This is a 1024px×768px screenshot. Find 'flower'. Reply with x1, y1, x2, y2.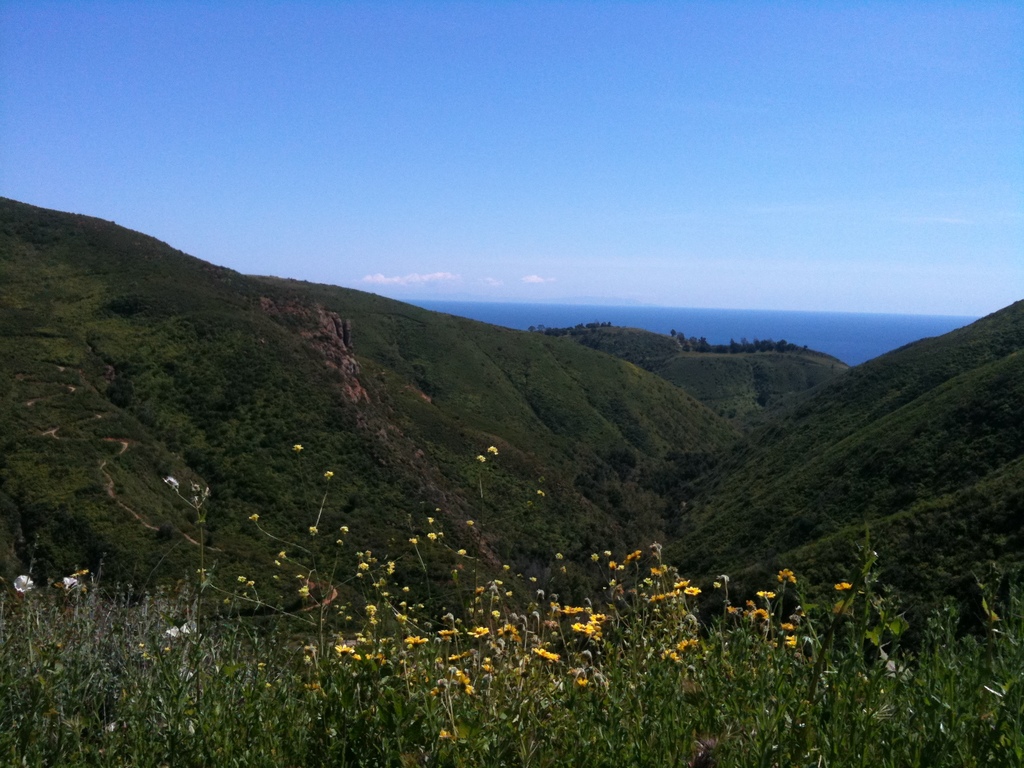
305, 524, 318, 538.
